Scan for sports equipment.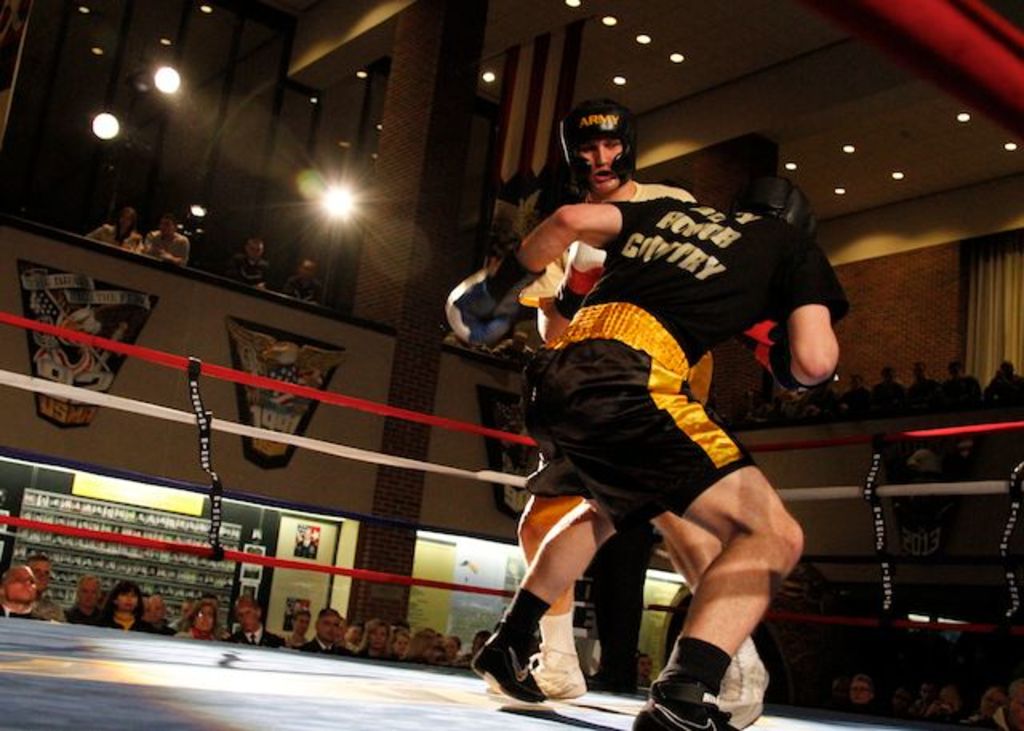
Scan result: x1=763 y1=339 x2=838 y2=395.
